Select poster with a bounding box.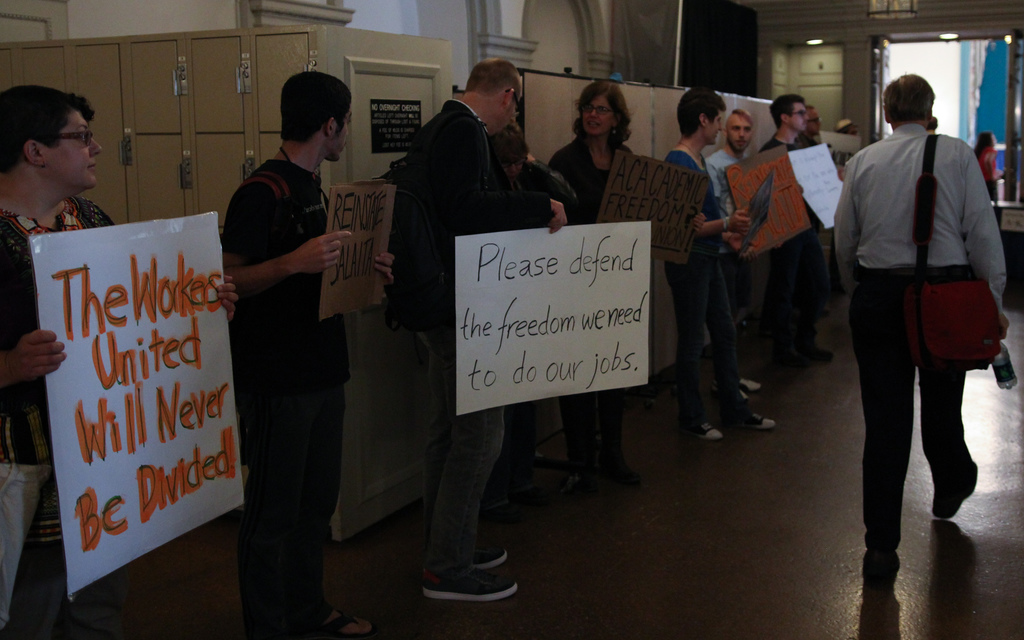
[x1=787, y1=143, x2=844, y2=227].
